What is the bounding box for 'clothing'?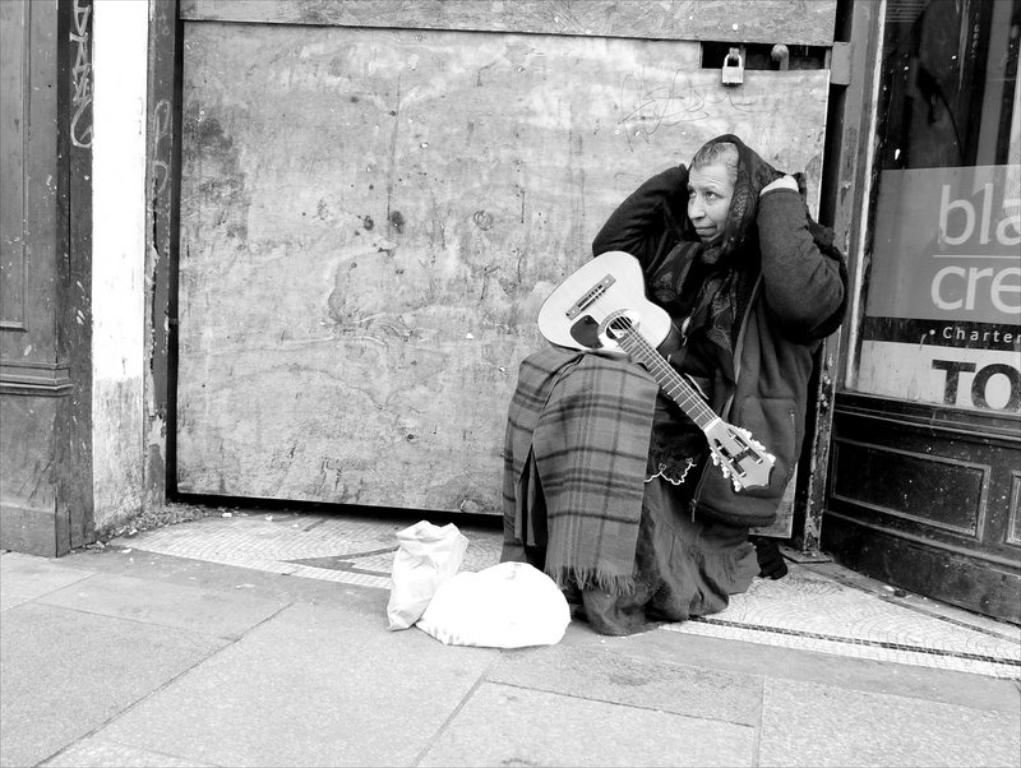
left=542, top=124, right=798, bottom=619.
